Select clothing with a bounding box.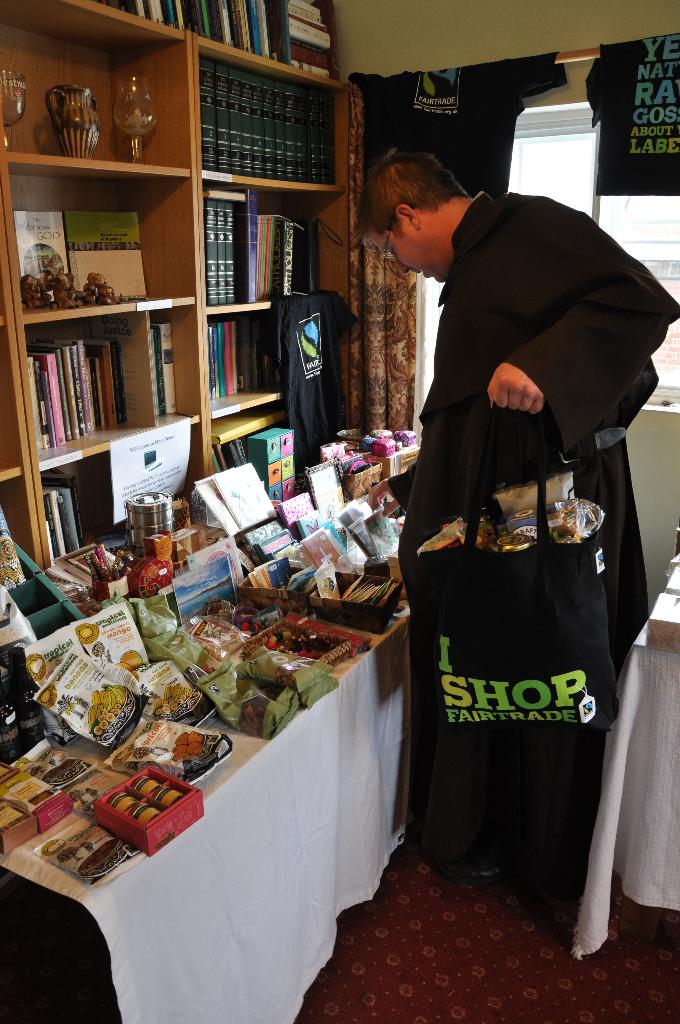
[x1=261, y1=286, x2=357, y2=477].
